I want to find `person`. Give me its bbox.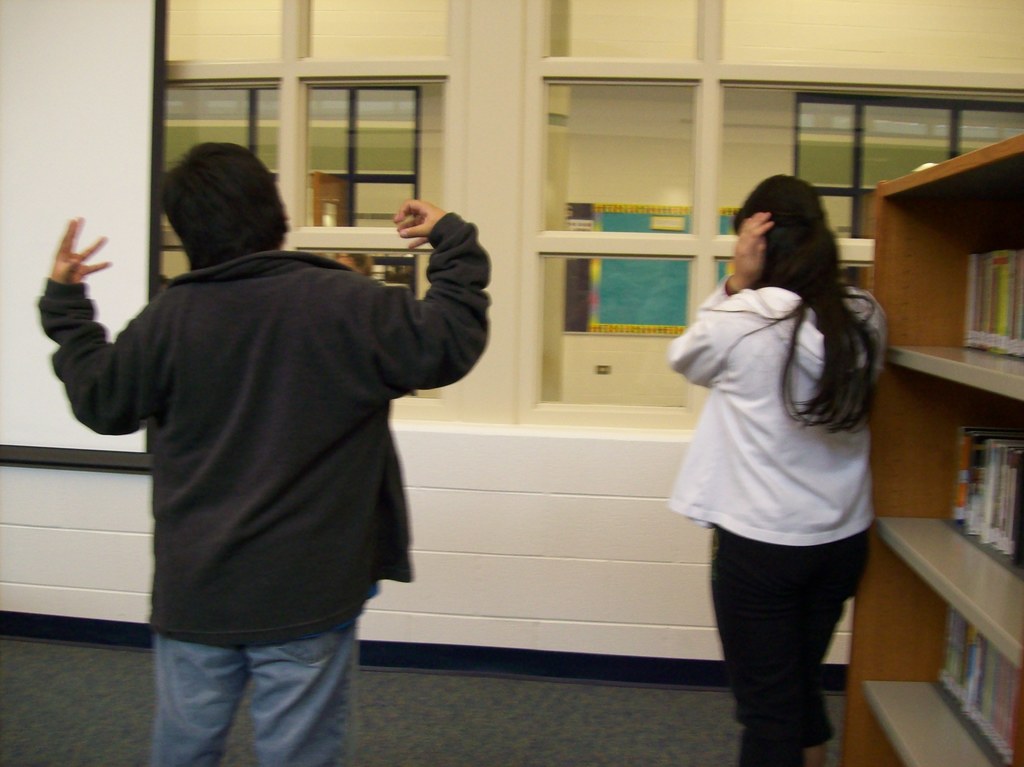
46,131,489,725.
